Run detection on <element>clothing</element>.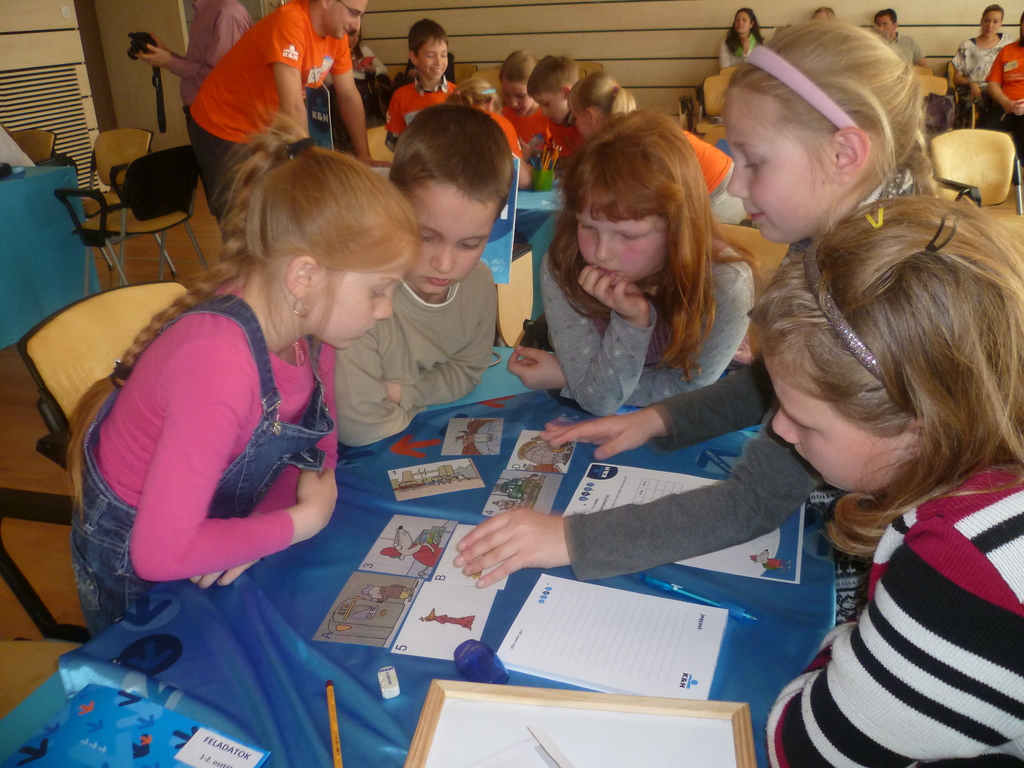
Result: l=536, t=246, r=759, b=416.
